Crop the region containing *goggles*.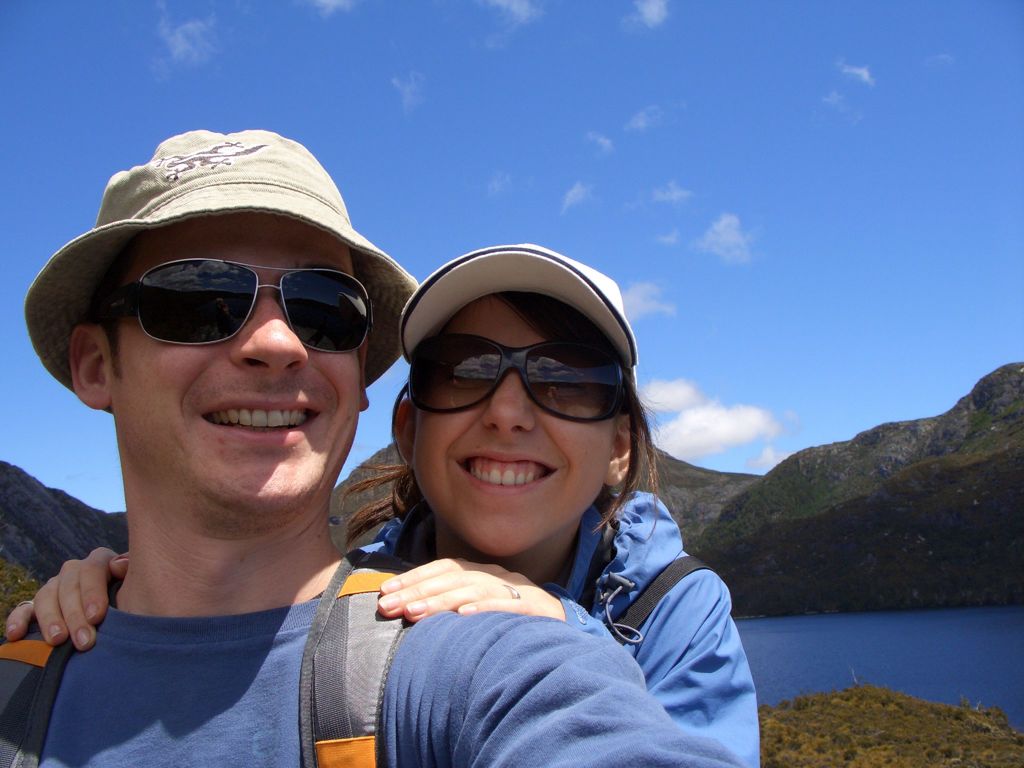
Crop region: 88 254 375 348.
